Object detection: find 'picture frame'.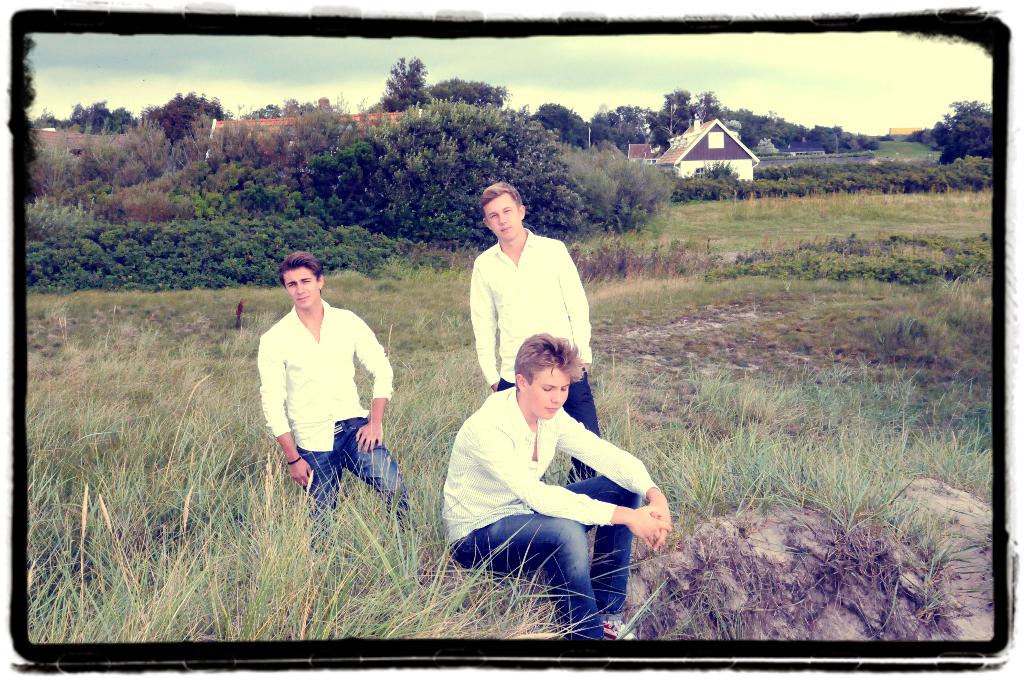
rect(4, 0, 925, 679).
